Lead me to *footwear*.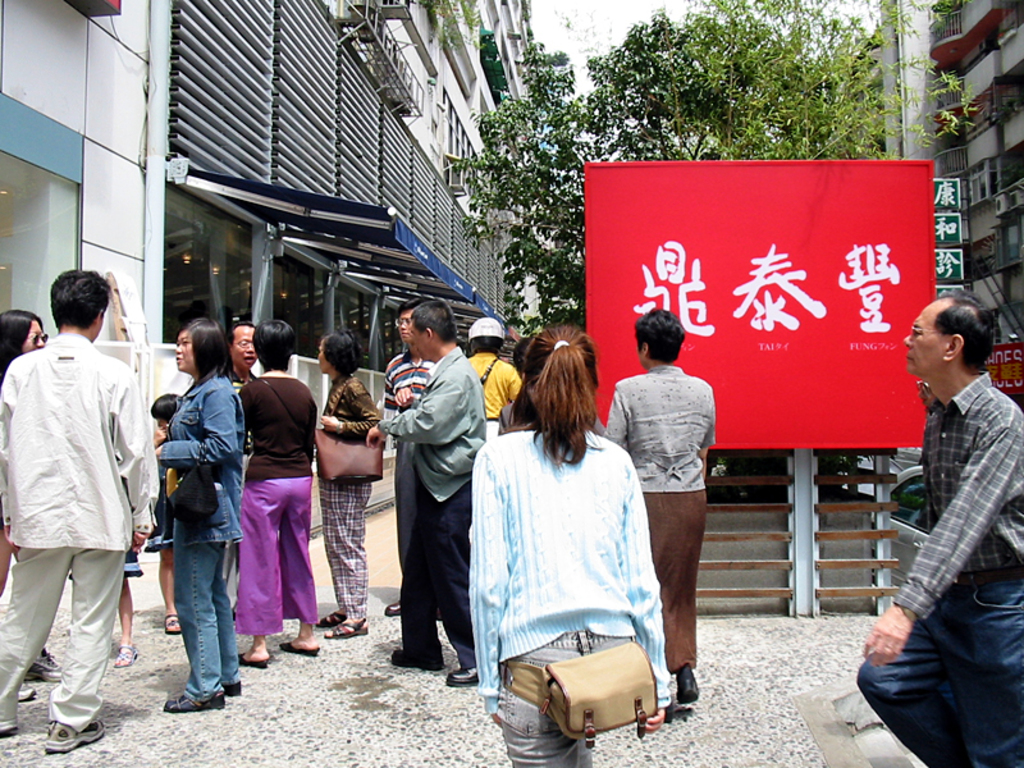
Lead to (left=443, top=666, right=477, bottom=689).
